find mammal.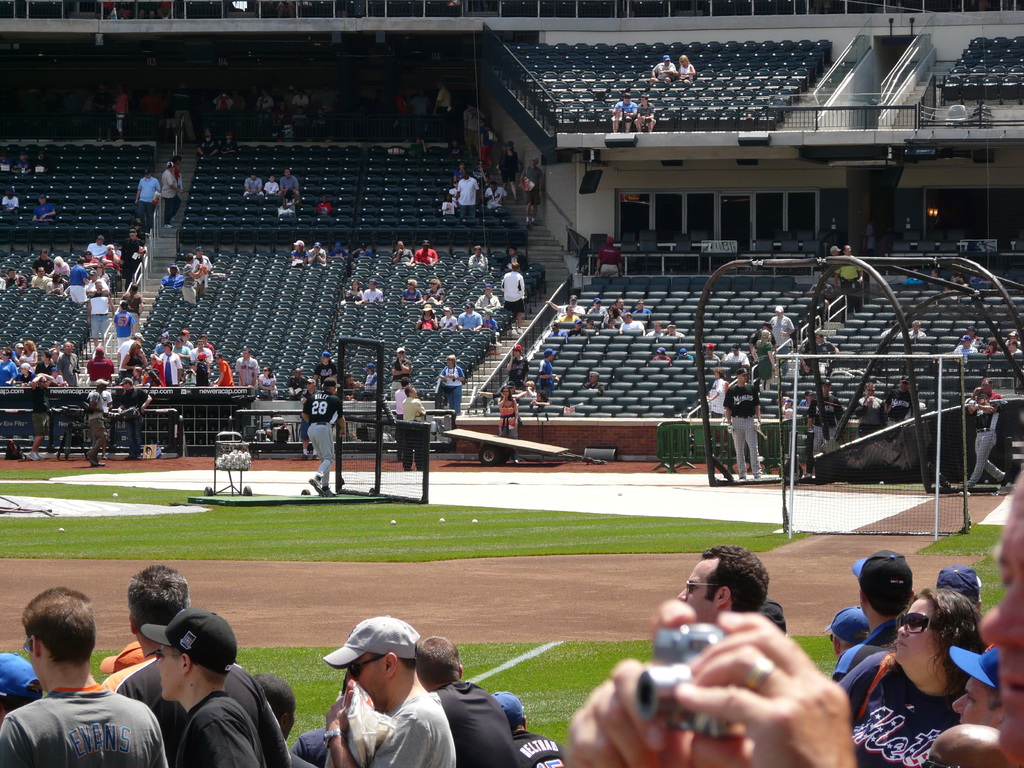
362,278,383,305.
